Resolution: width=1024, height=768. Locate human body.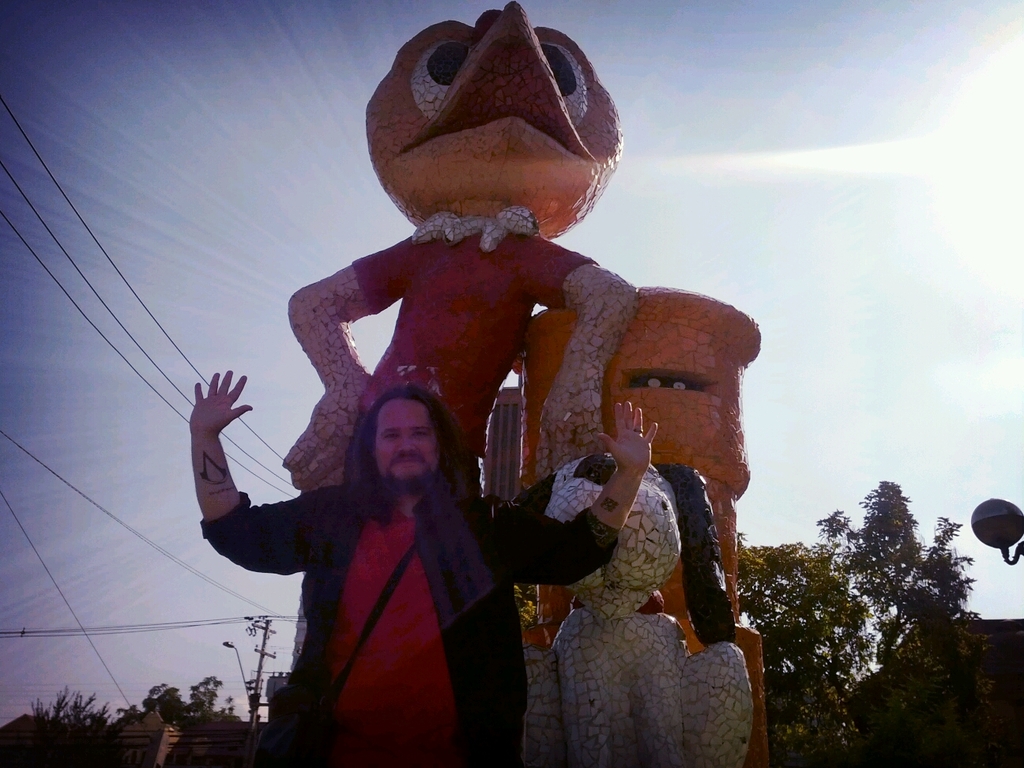
crop(184, 366, 661, 767).
